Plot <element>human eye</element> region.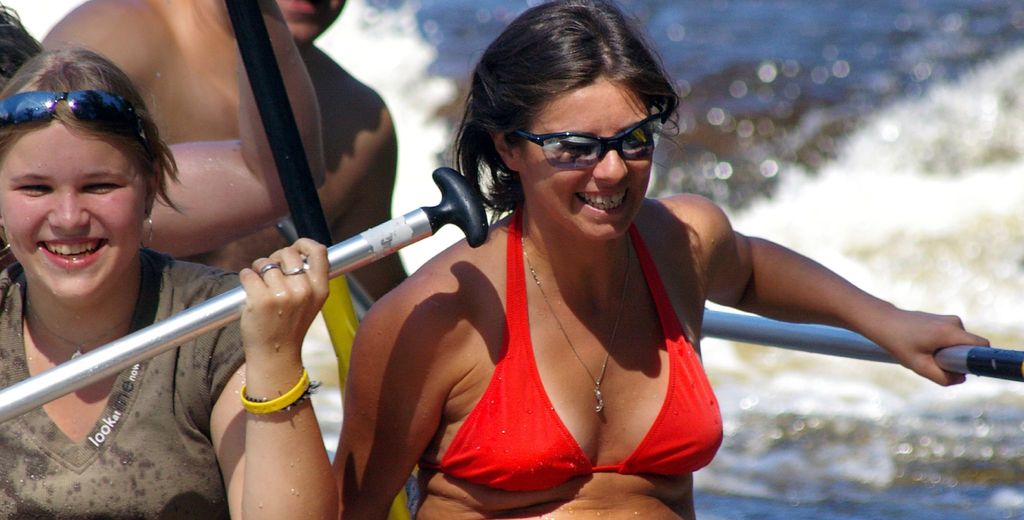
Plotted at BBox(9, 180, 52, 197).
